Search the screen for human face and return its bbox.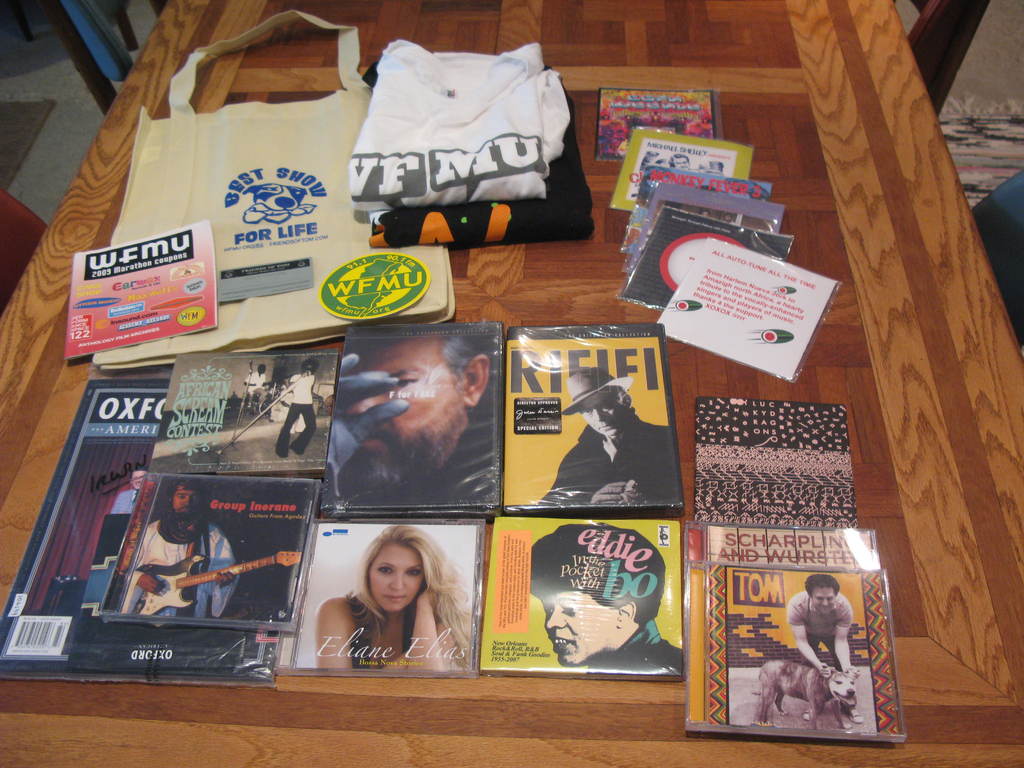
Found: Rect(541, 589, 620, 667).
